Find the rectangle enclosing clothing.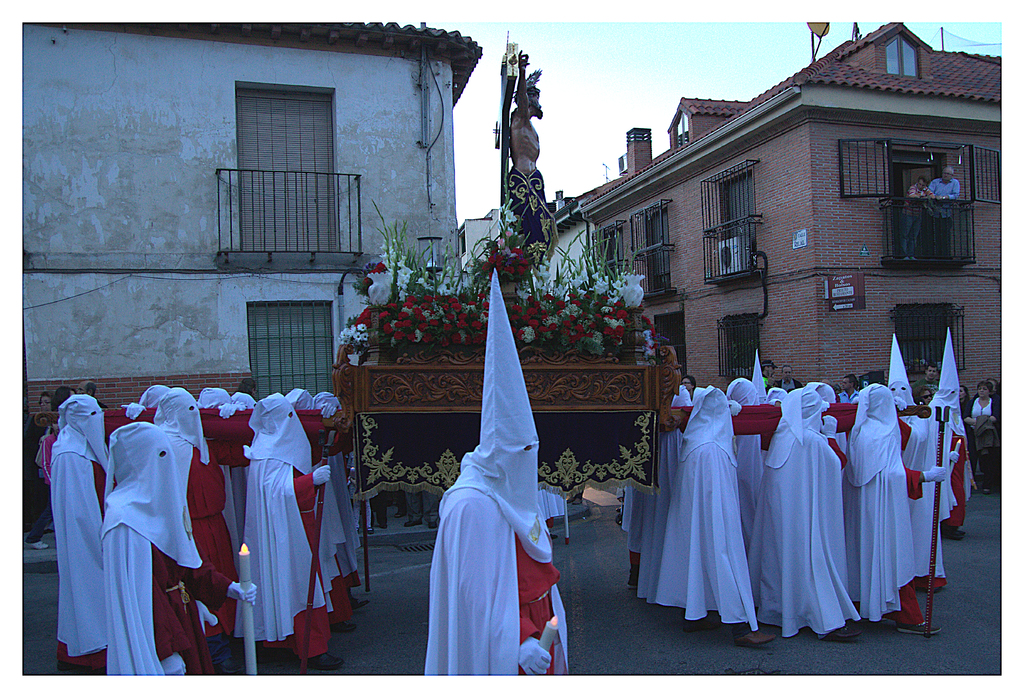
{"left": 509, "top": 163, "right": 557, "bottom": 262}.
